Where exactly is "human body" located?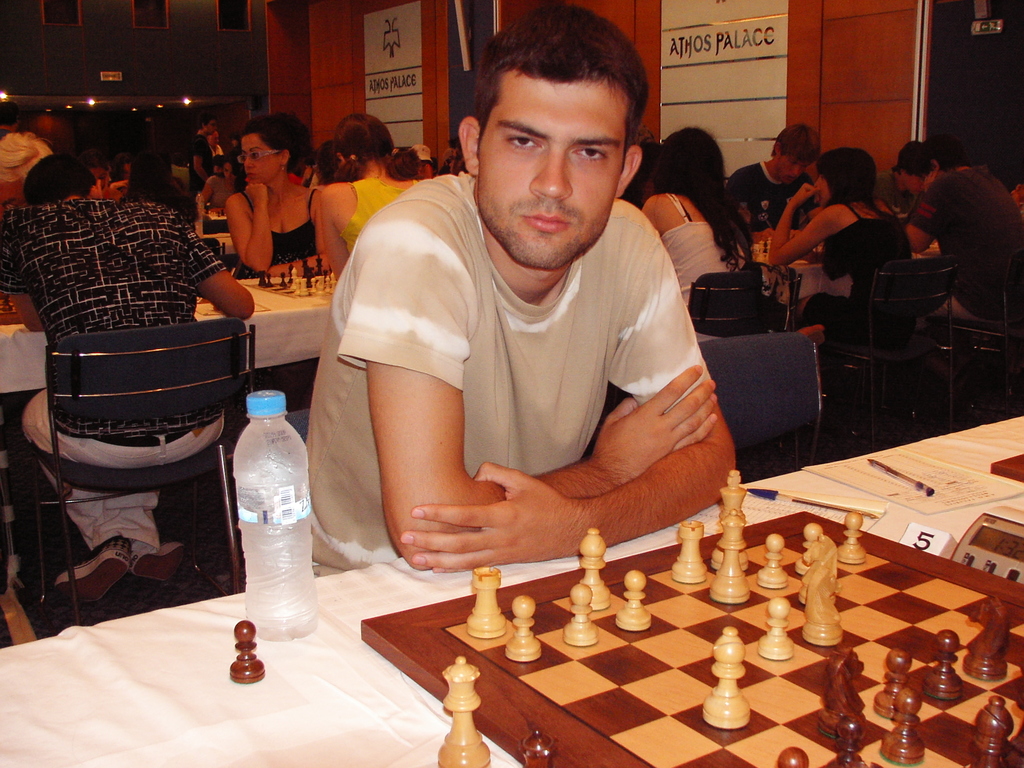
Its bounding box is BBox(643, 126, 771, 339).
